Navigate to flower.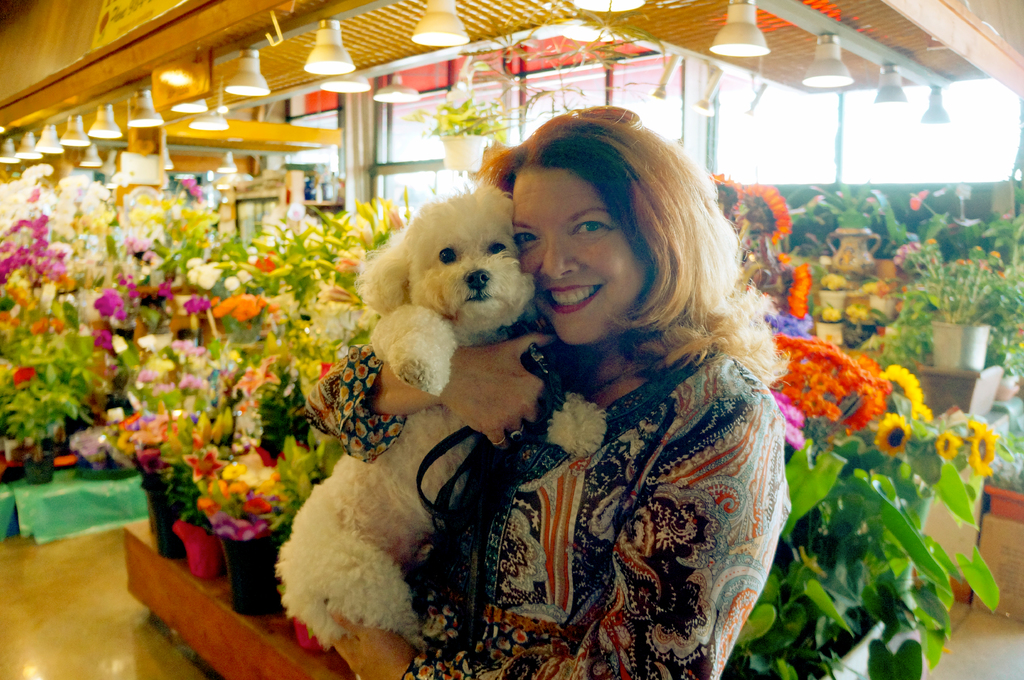
Navigation target: BBox(710, 171, 741, 219).
